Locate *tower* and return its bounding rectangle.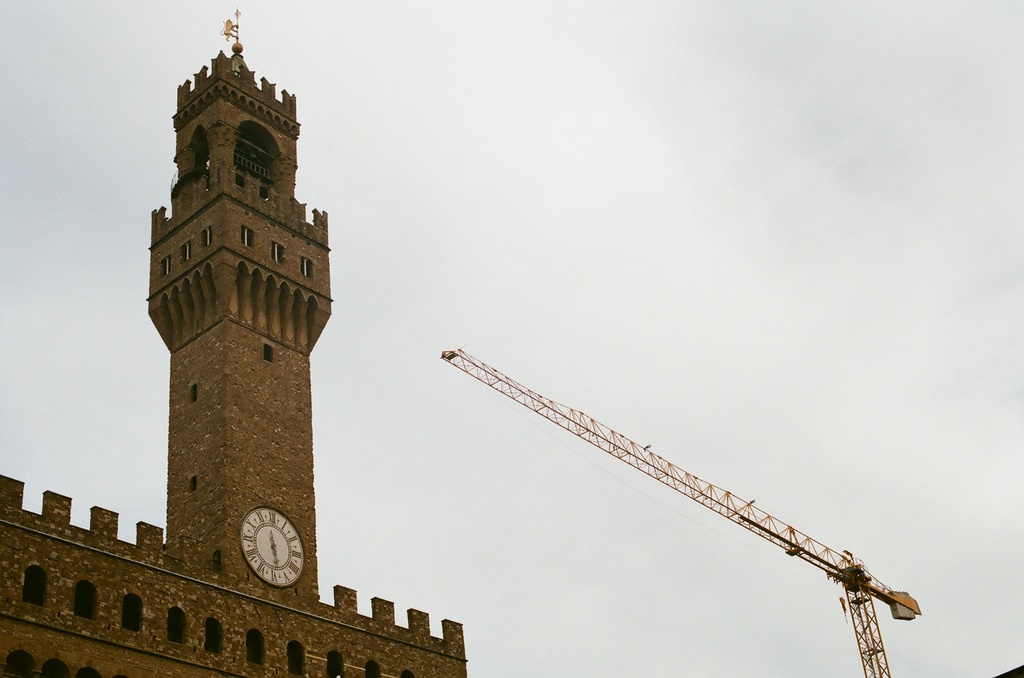
0:0:508:677.
